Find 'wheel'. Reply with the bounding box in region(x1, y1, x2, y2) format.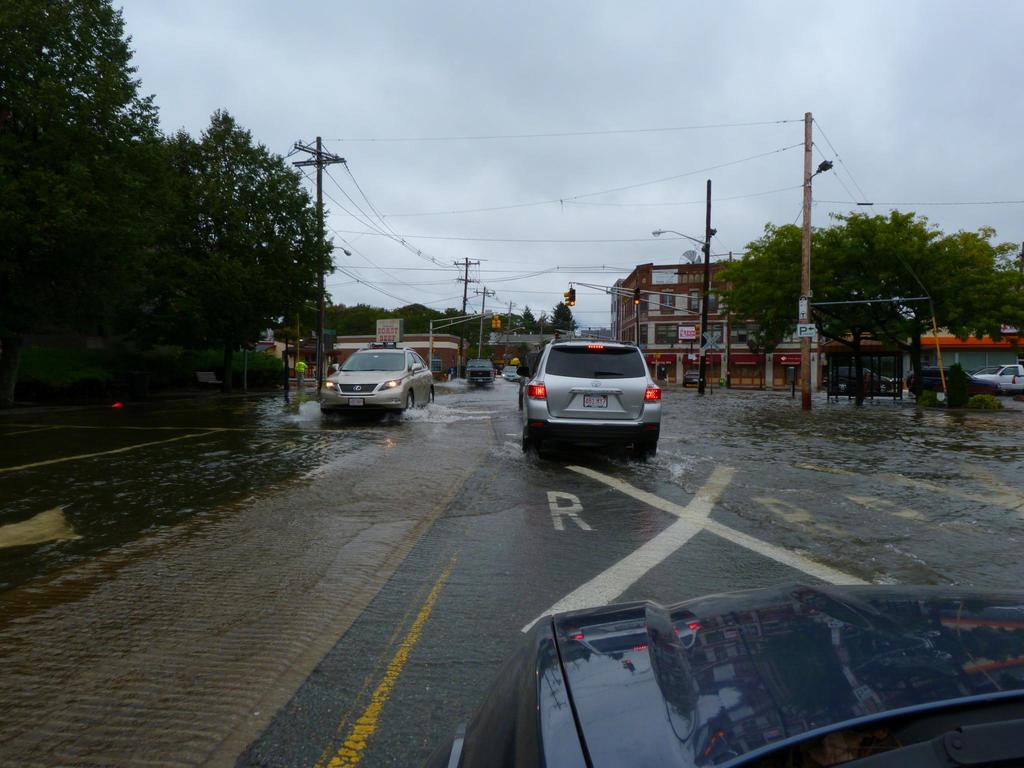
region(409, 395, 419, 410).
